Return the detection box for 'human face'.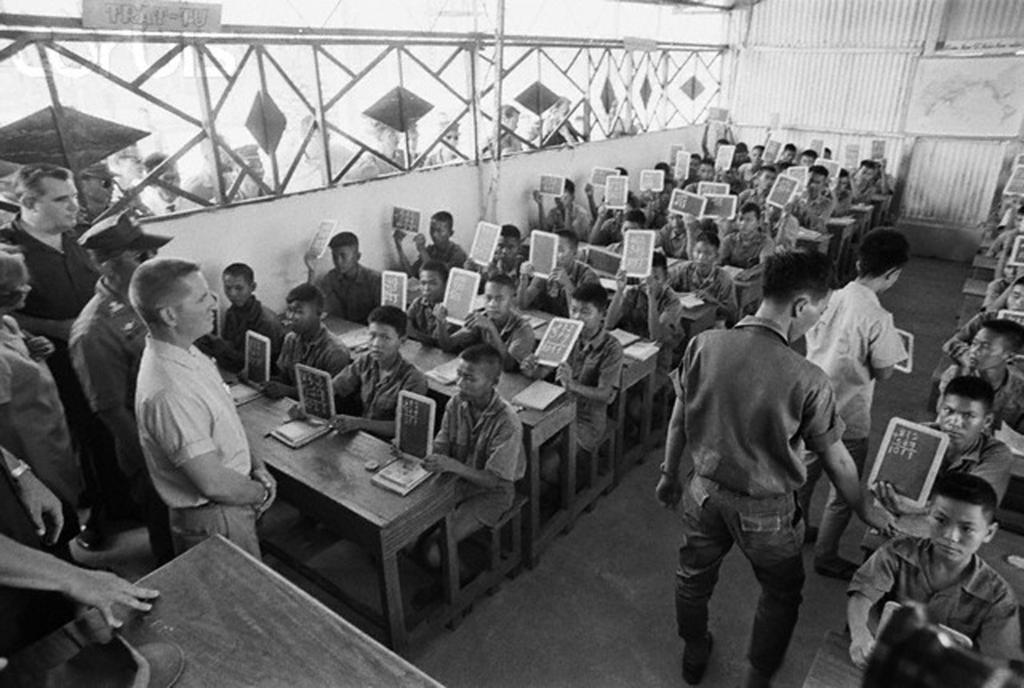
x1=174, y1=267, x2=219, y2=341.
